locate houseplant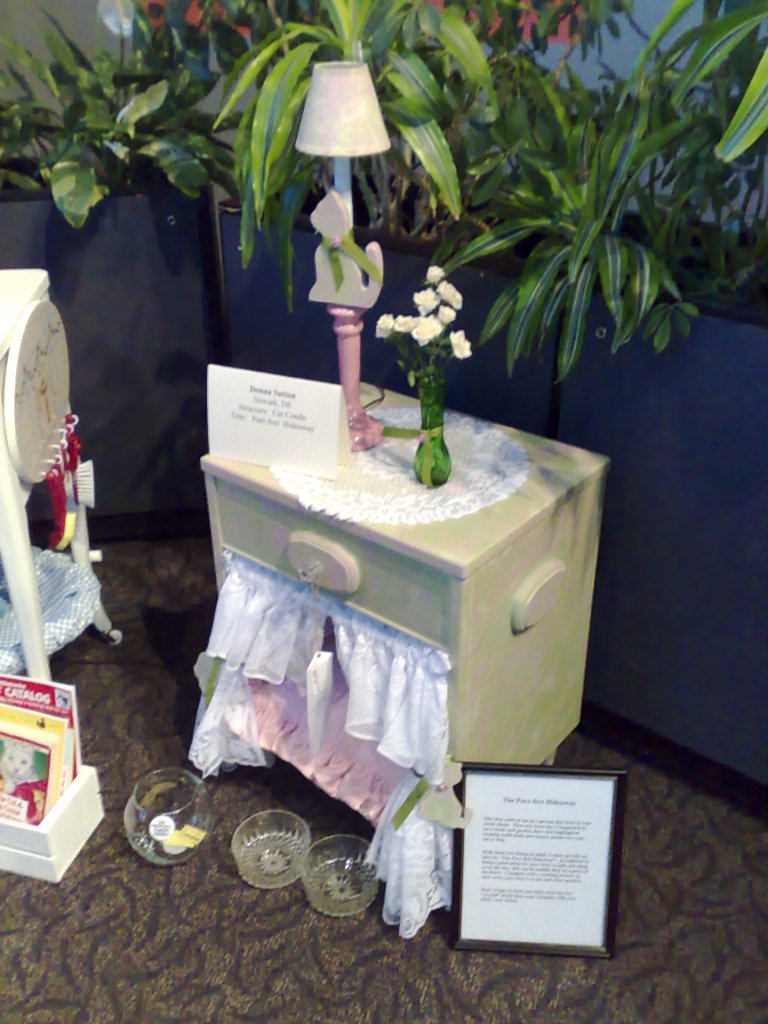
box=[0, 0, 213, 536]
